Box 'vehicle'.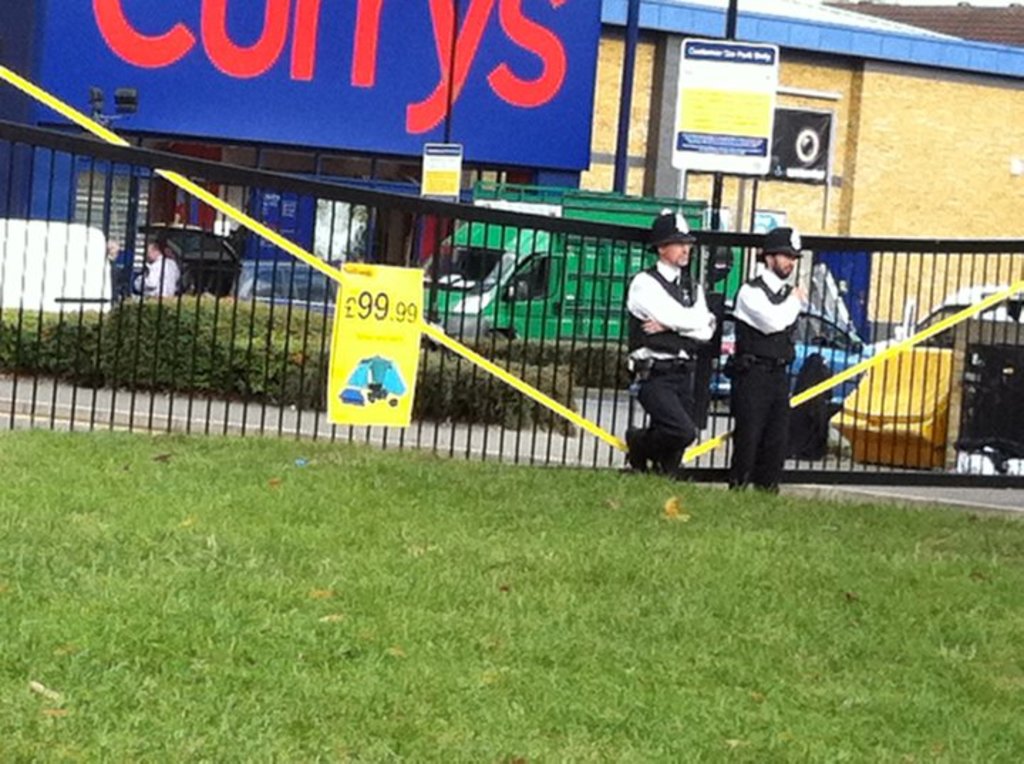
locate(863, 287, 1023, 469).
